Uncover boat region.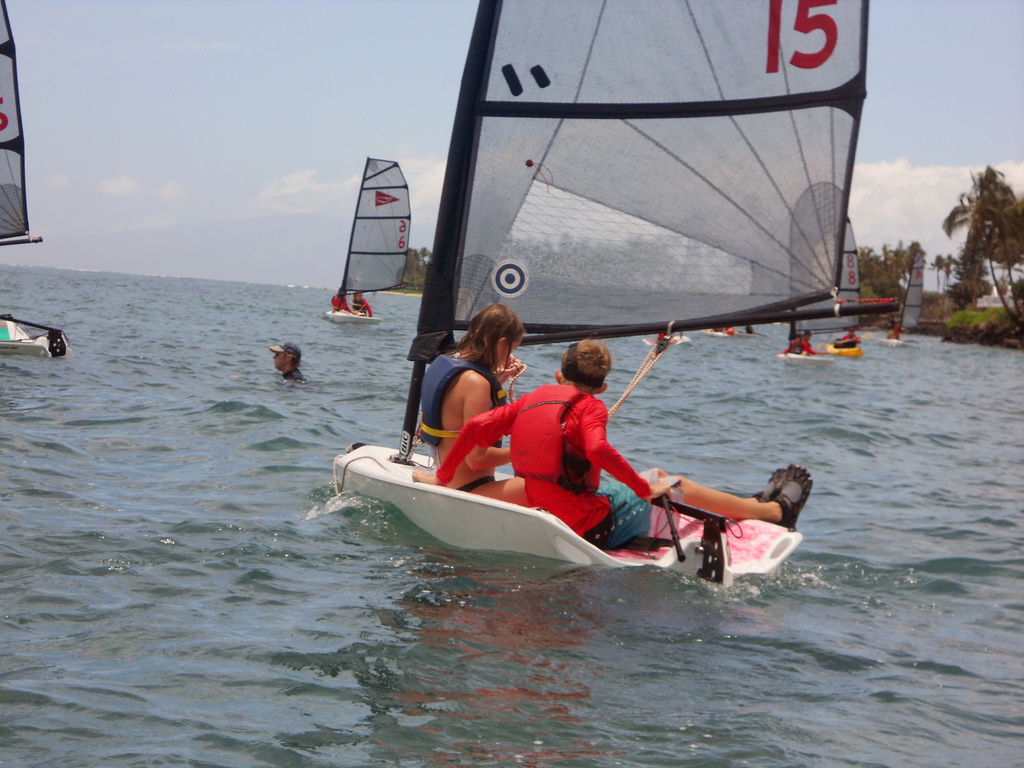
Uncovered: left=0, top=0, right=71, bottom=355.
